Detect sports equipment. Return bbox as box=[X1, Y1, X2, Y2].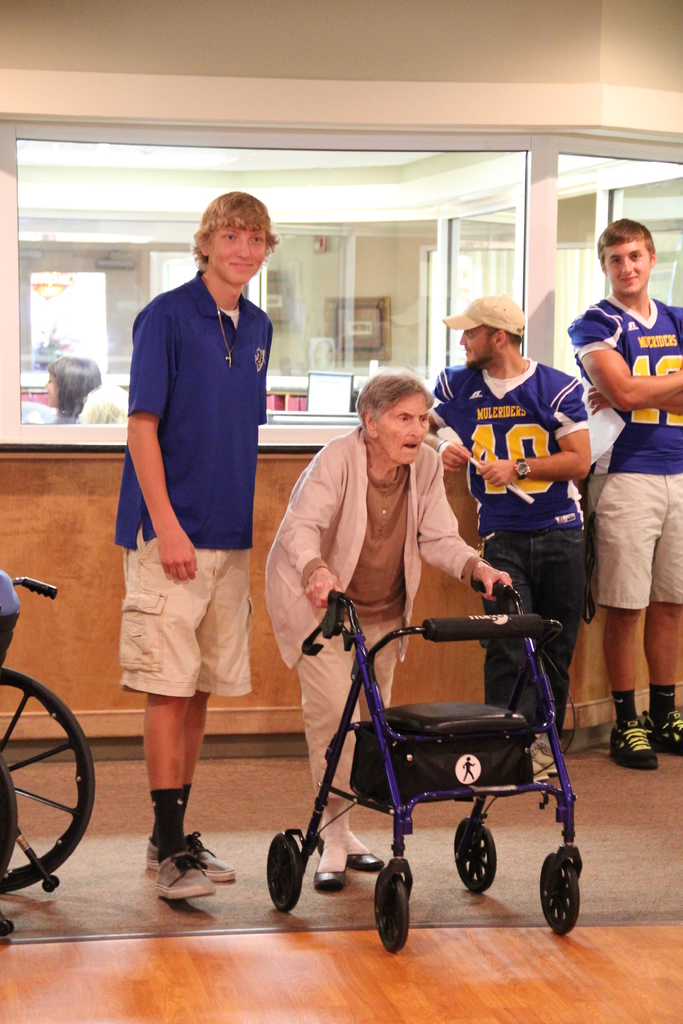
box=[598, 712, 661, 775].
